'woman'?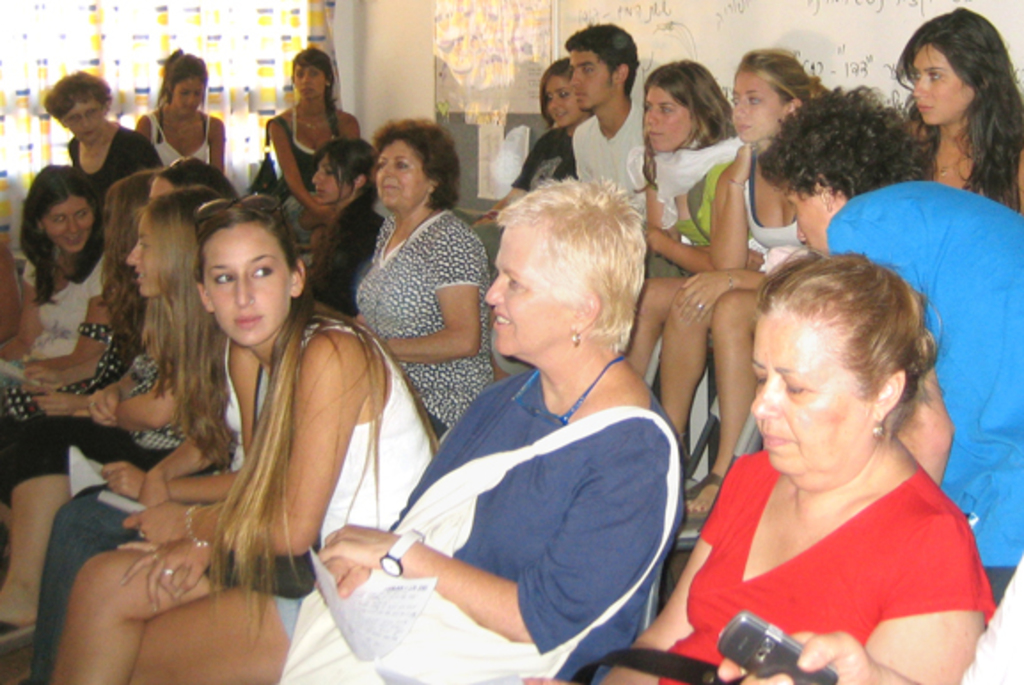
region(243, 43, 367, 213)
